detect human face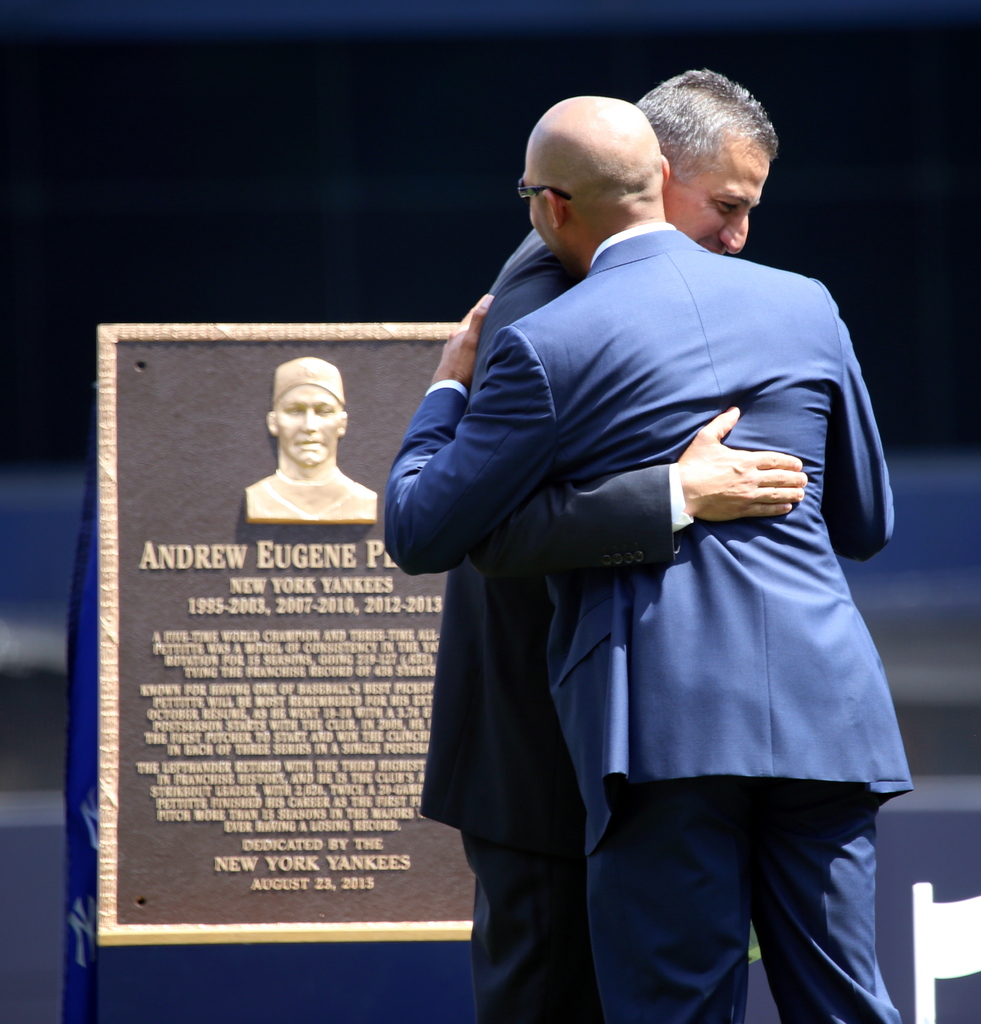
{"x1": 278, "y1": 388, "x2": 341, "y2": 467}
